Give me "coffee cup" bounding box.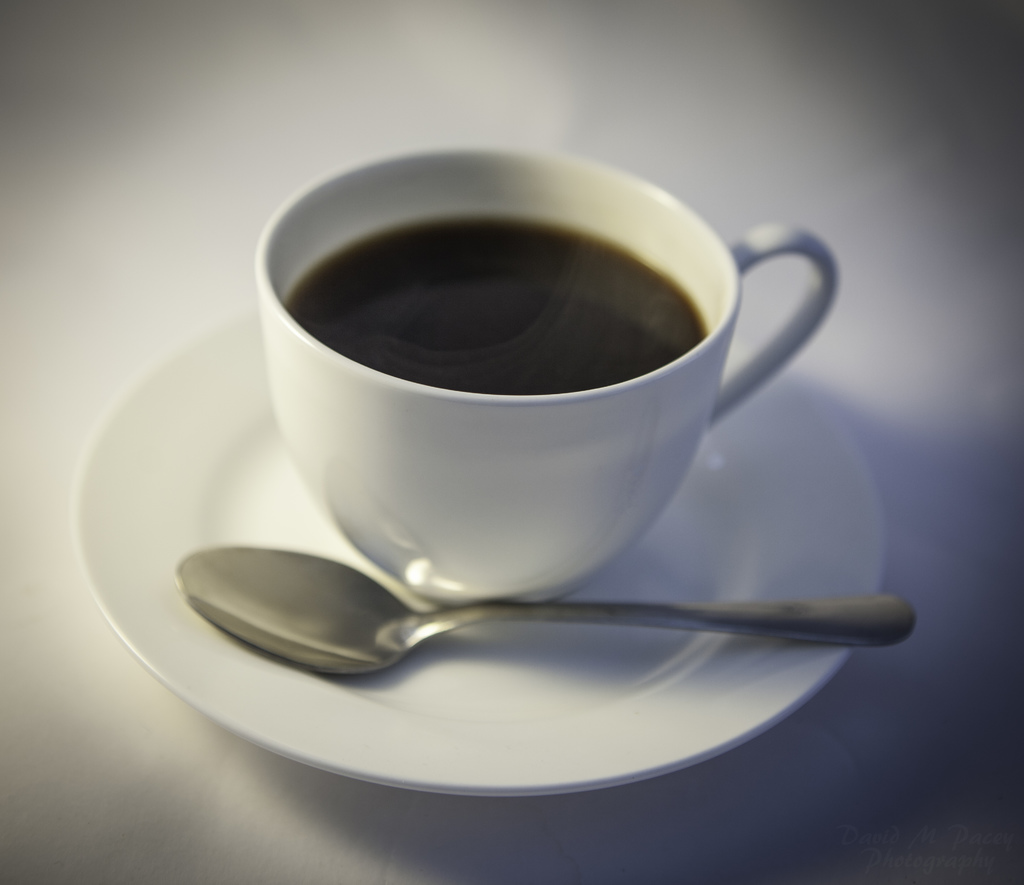
l=250, t=140, r=839, b=614.
